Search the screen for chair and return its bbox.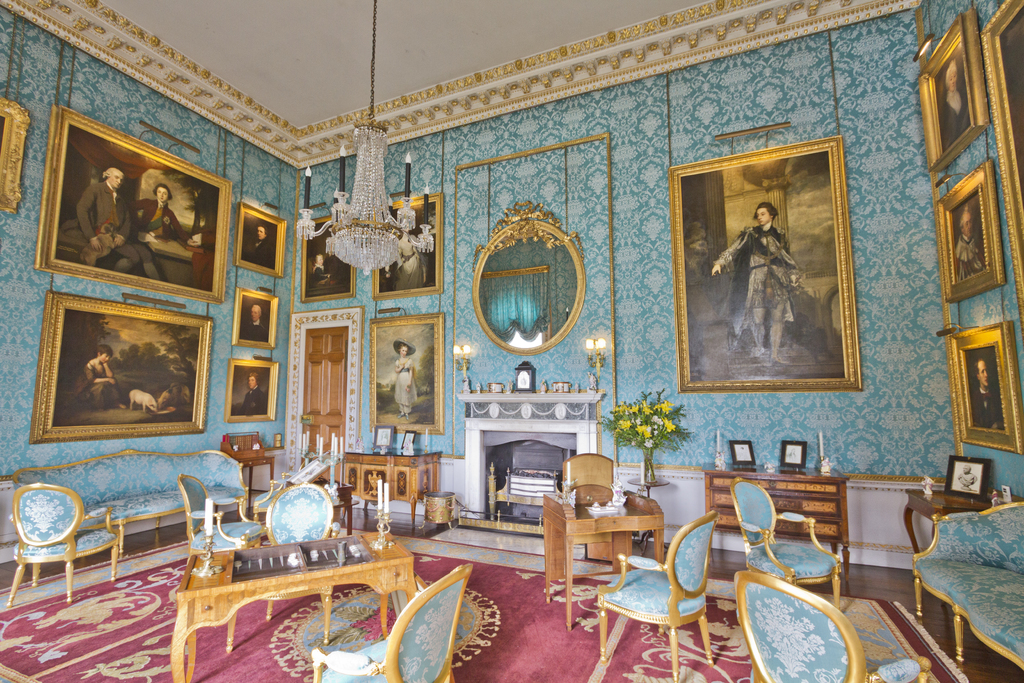
Found: left=220, top=480, right=348, bottom=651.
